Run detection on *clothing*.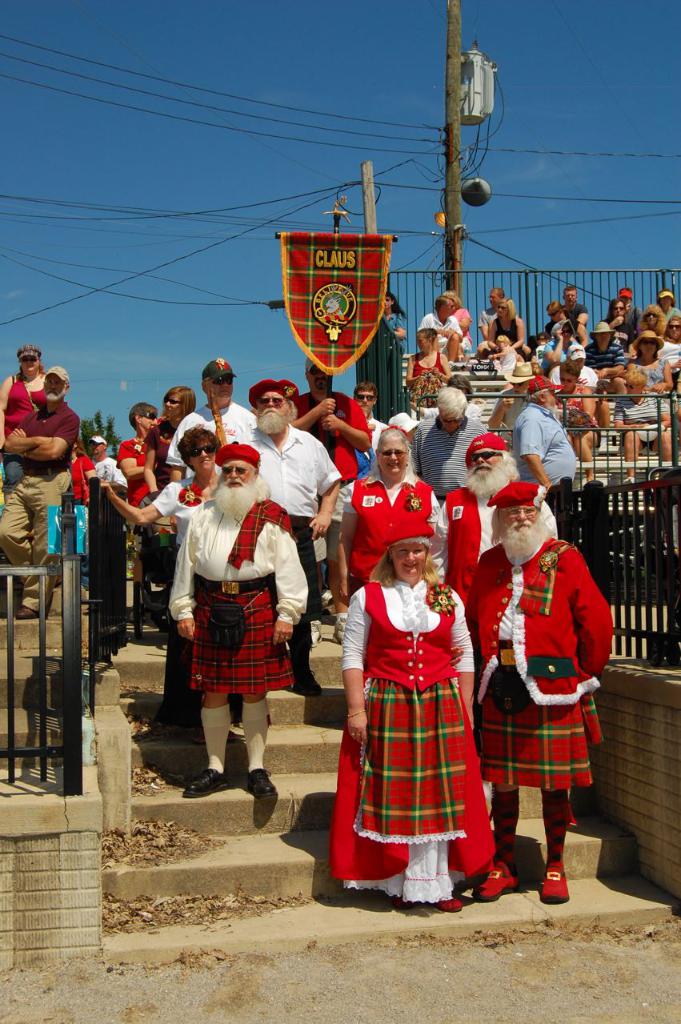
Result: box=[512, 400, 581, 486].
